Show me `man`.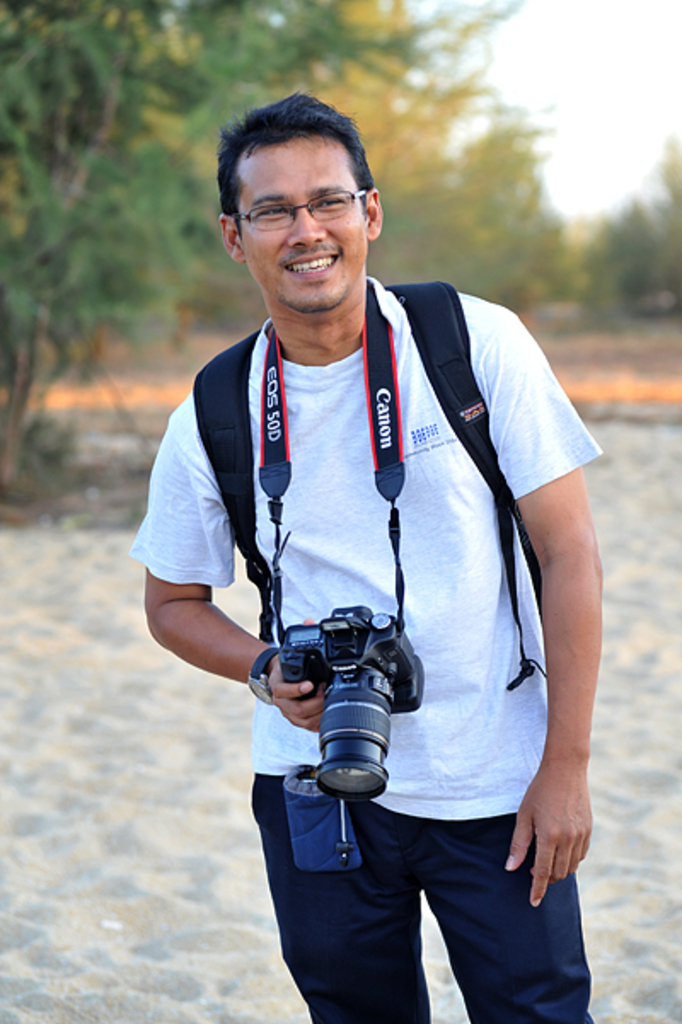
`man` is here: <region>131, 106, 614, 1000</region>.
